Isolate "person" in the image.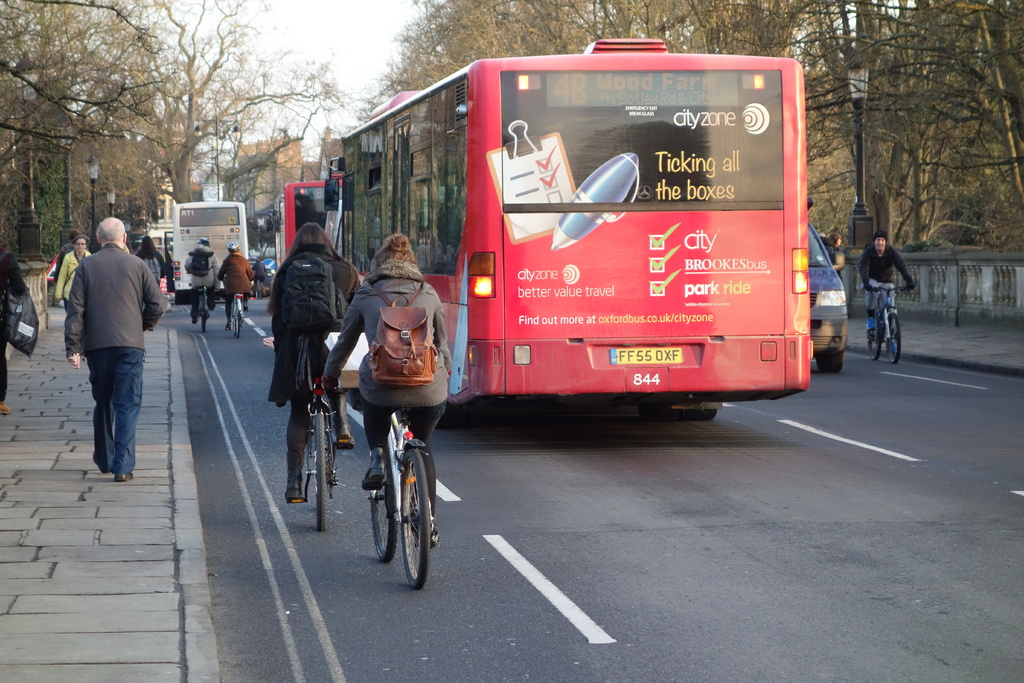
Isolated region: [left=859, top=230, right=915, bottom=350].
